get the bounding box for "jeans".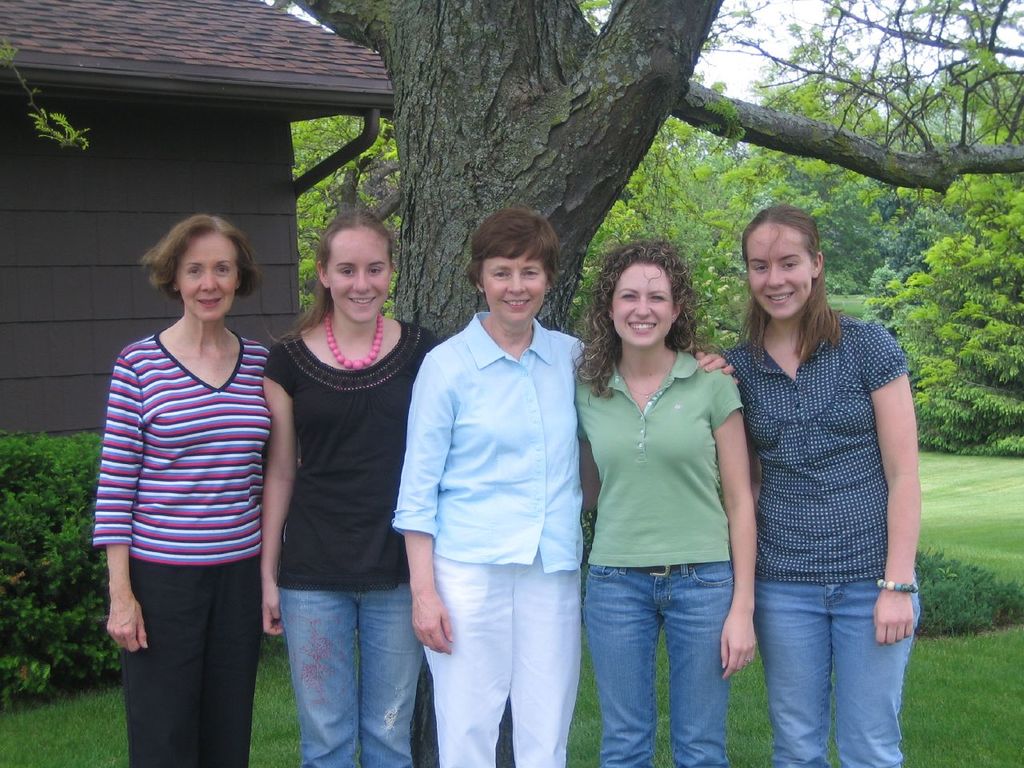
select_region(758, 571, 914, 767).
